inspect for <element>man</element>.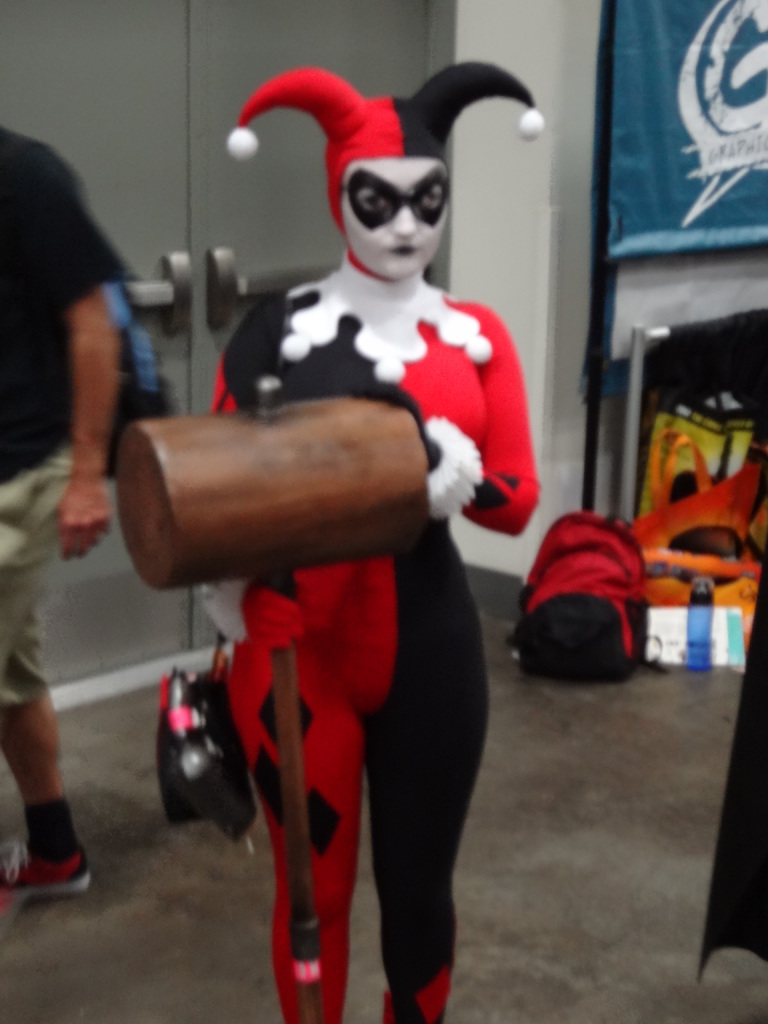
Inspection: l=0, t=120, r=120, b=906.
